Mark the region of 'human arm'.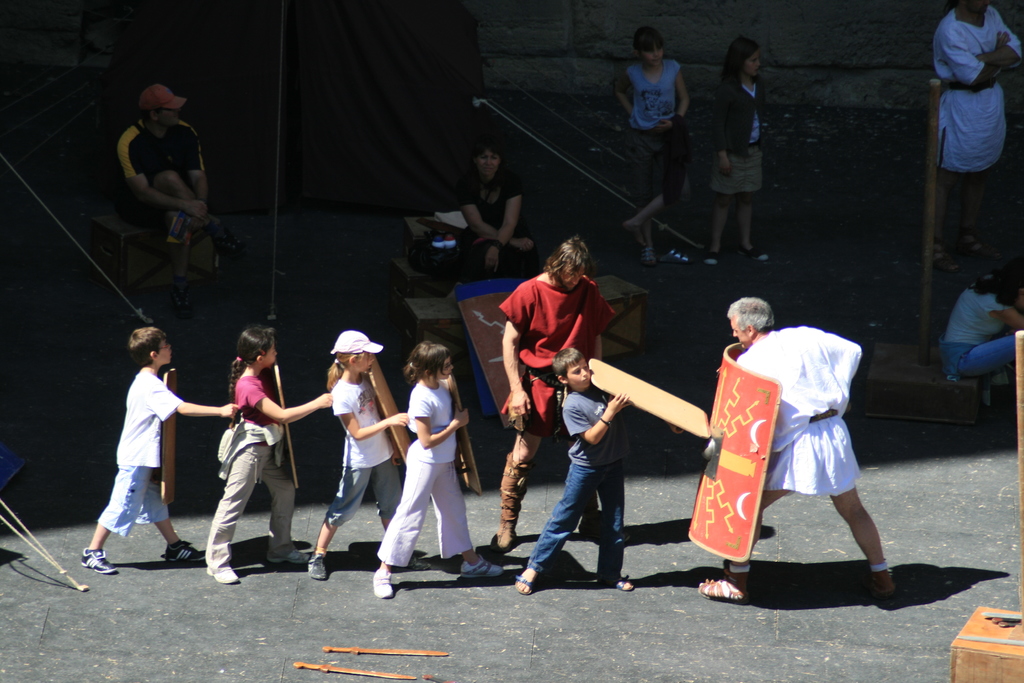
Region: detection(248, 381, 333, 425).
